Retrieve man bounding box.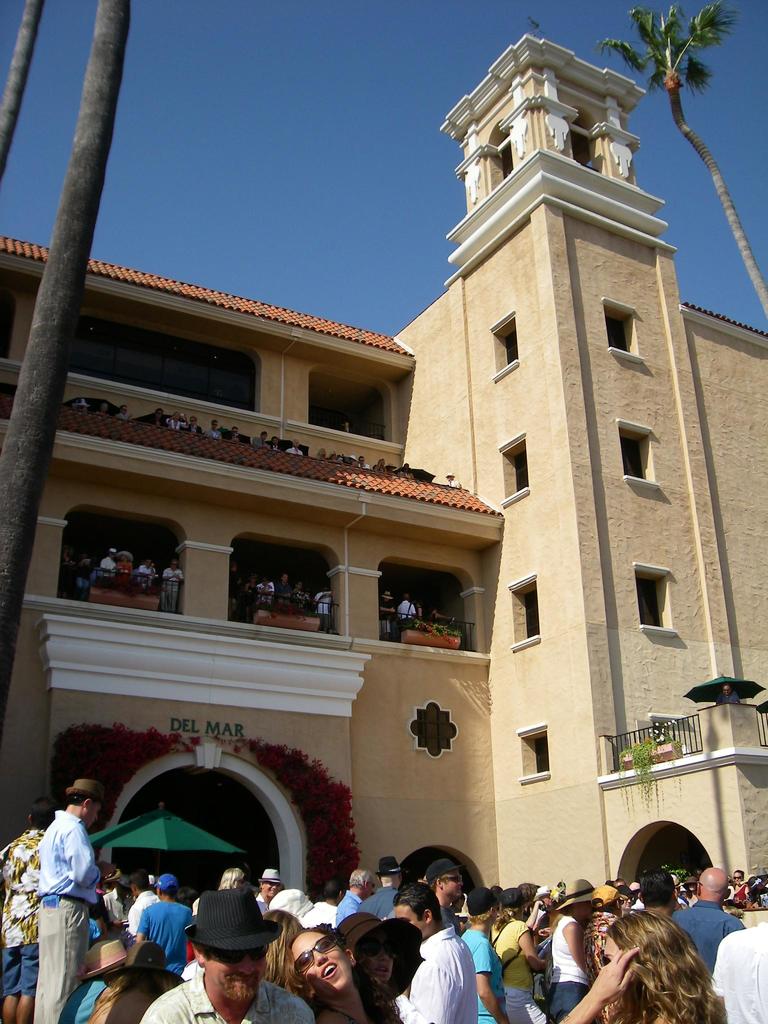
Bounding box: {"x1": 646, "y1": 867, "x2": 690, "y2": 960}.
